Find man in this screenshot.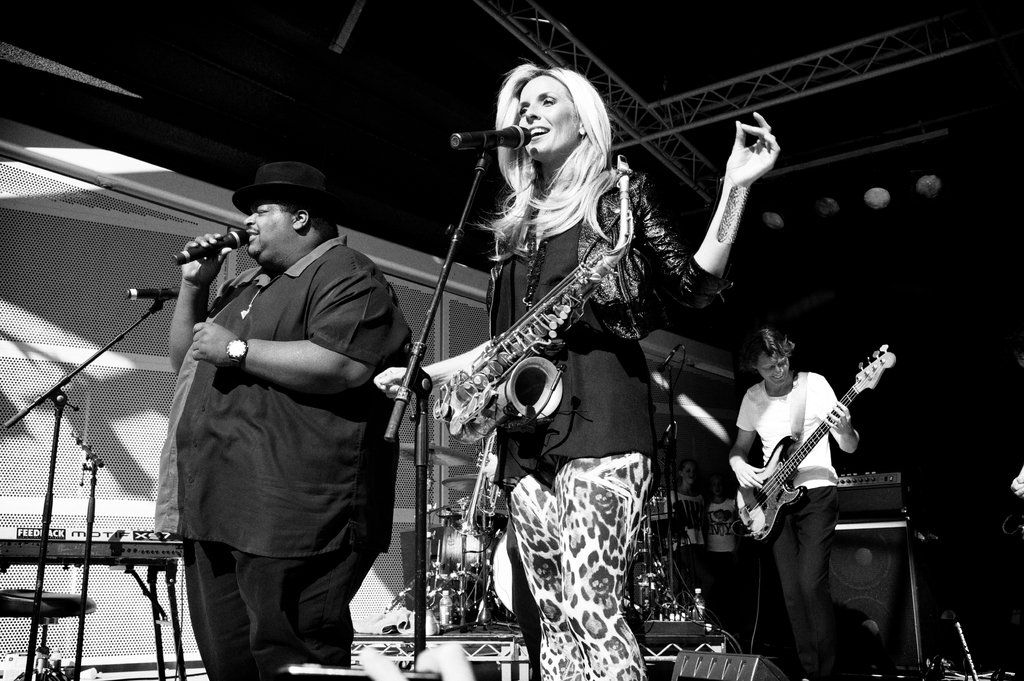
The bounding box for man is [x1=151, y1=159, x2=420, y2=679].
